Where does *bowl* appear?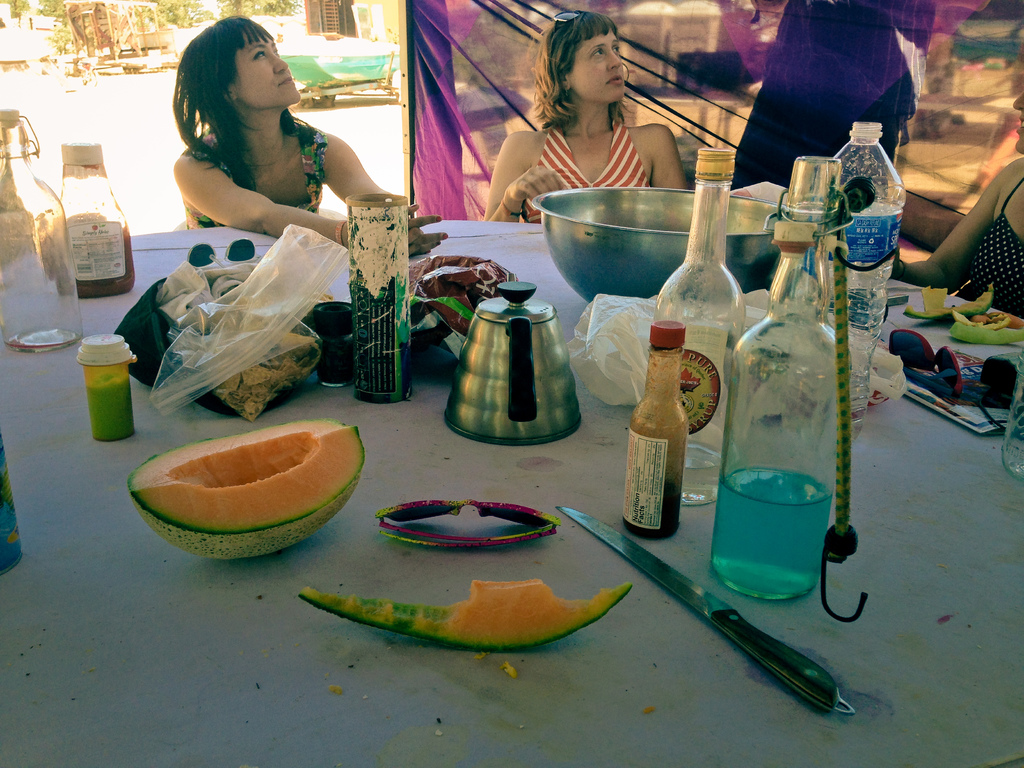
Appears at left=527, top=191, right=688, bottom=295.
